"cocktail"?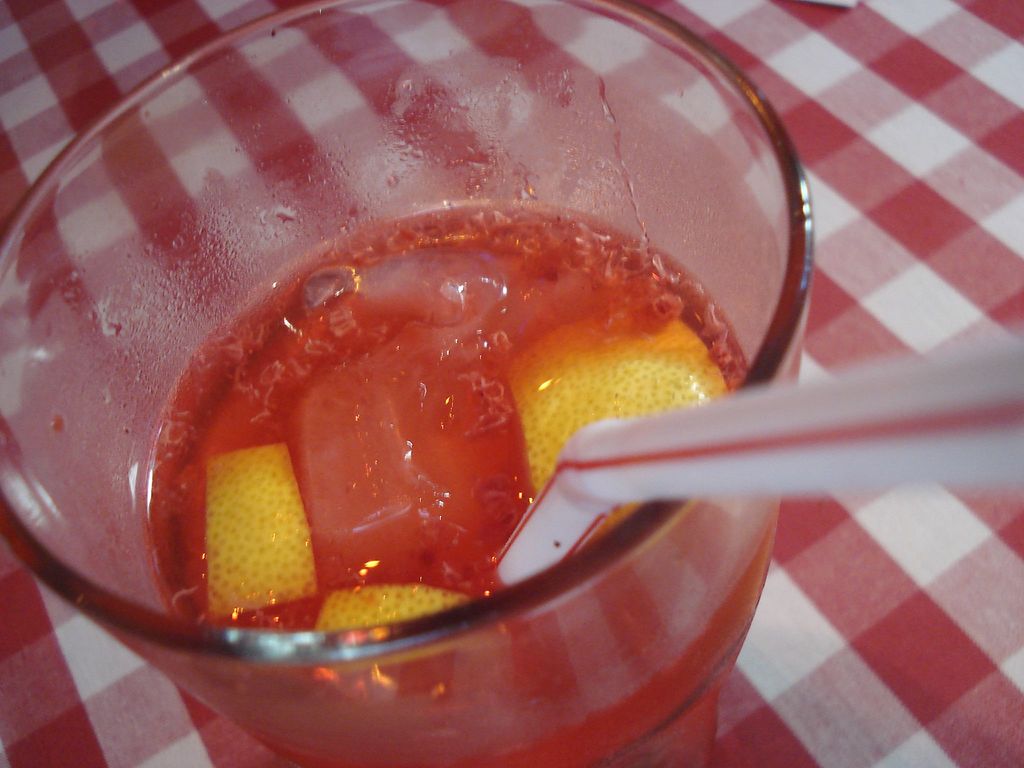
[0, 0, 1023, 767]
